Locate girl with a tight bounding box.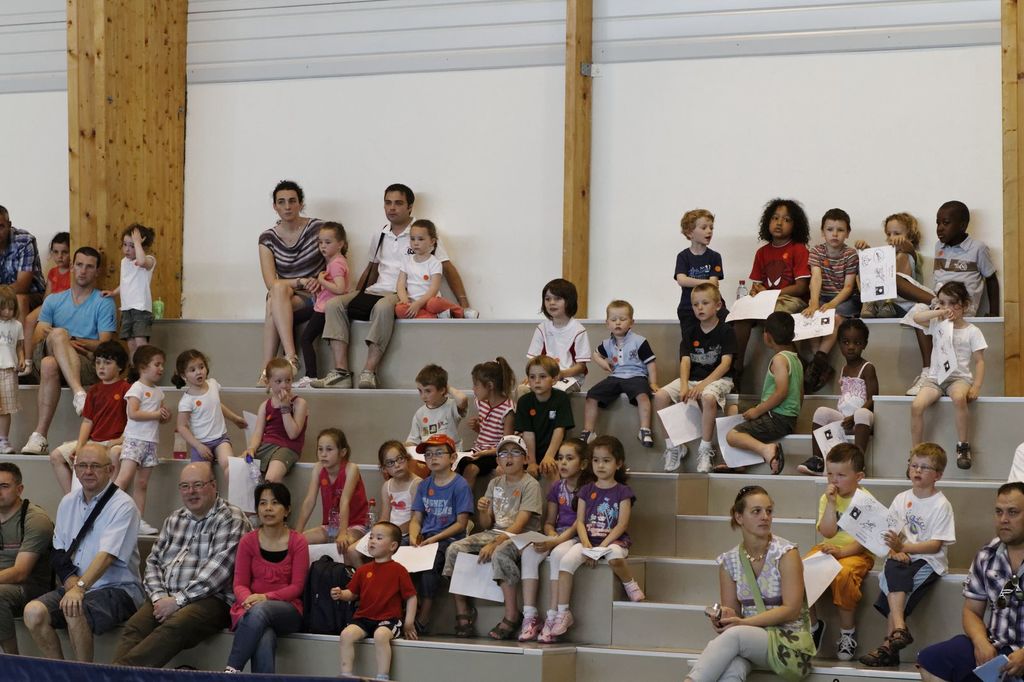
905/280/986/479.
